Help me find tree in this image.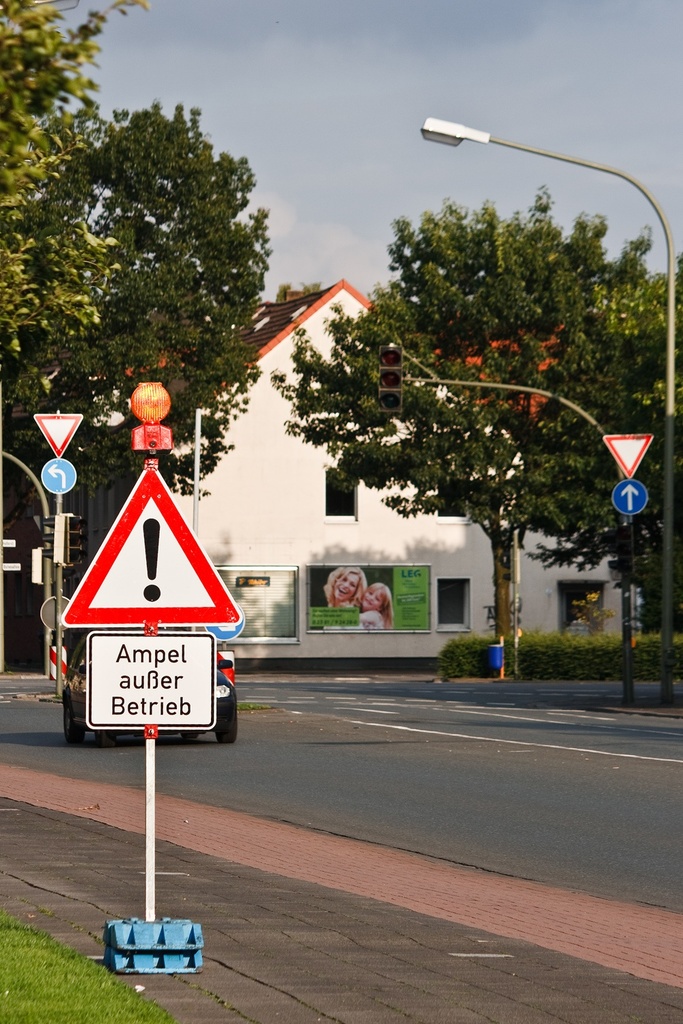
Found it: Rect(283, 208, 660, 657).
